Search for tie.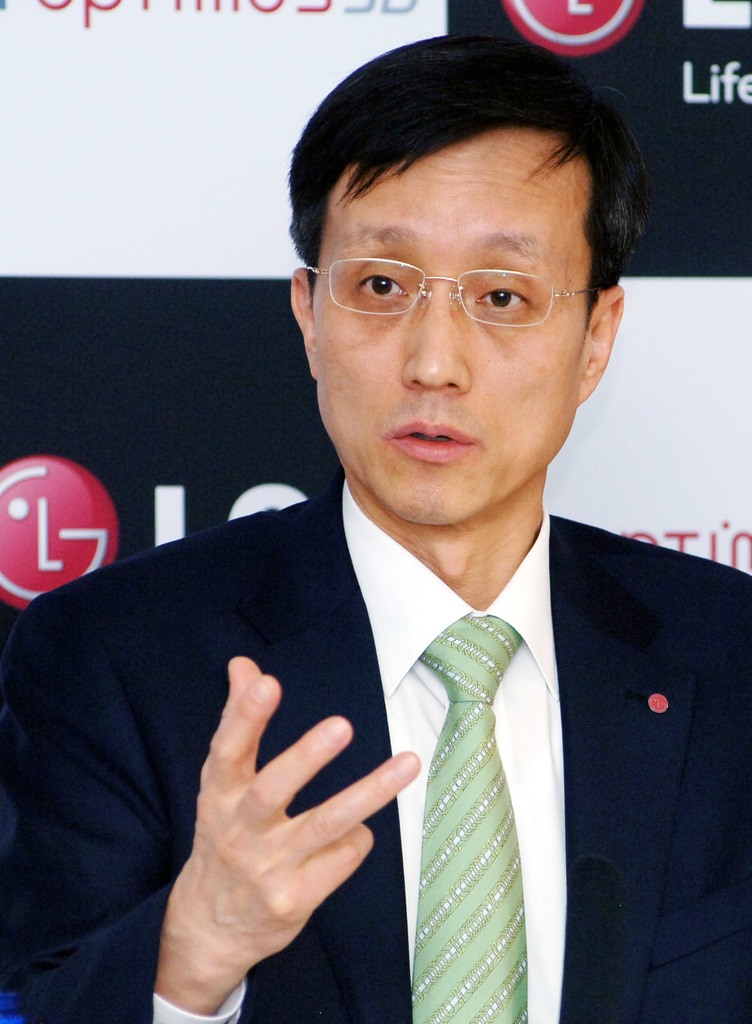
Found at pyautogui.locateOnScreen(411, 615, 527, 1023).
